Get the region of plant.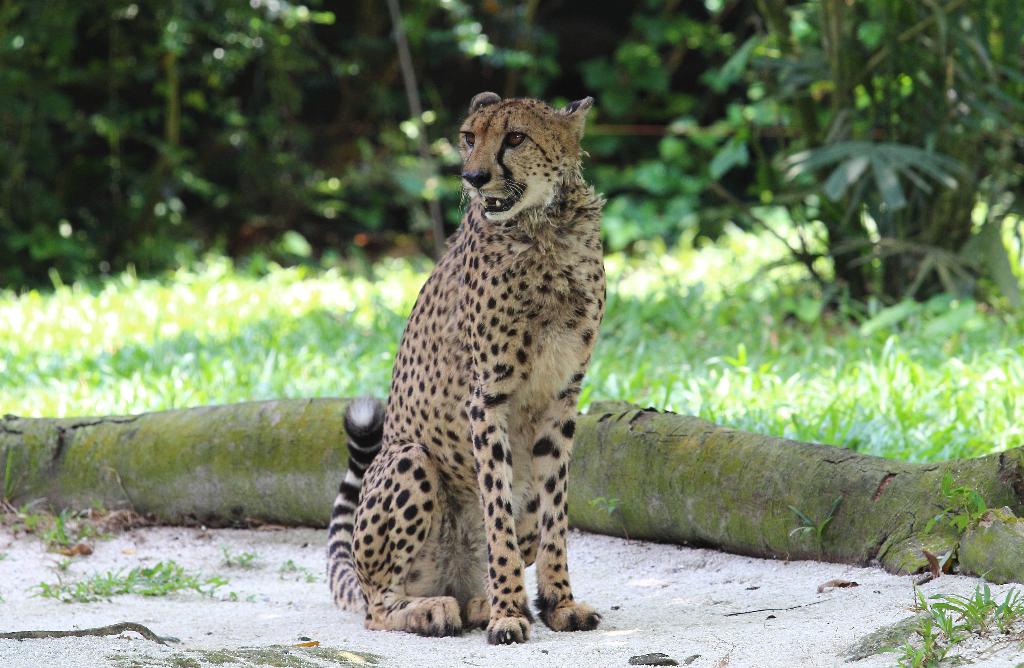
274/561/310/574.
